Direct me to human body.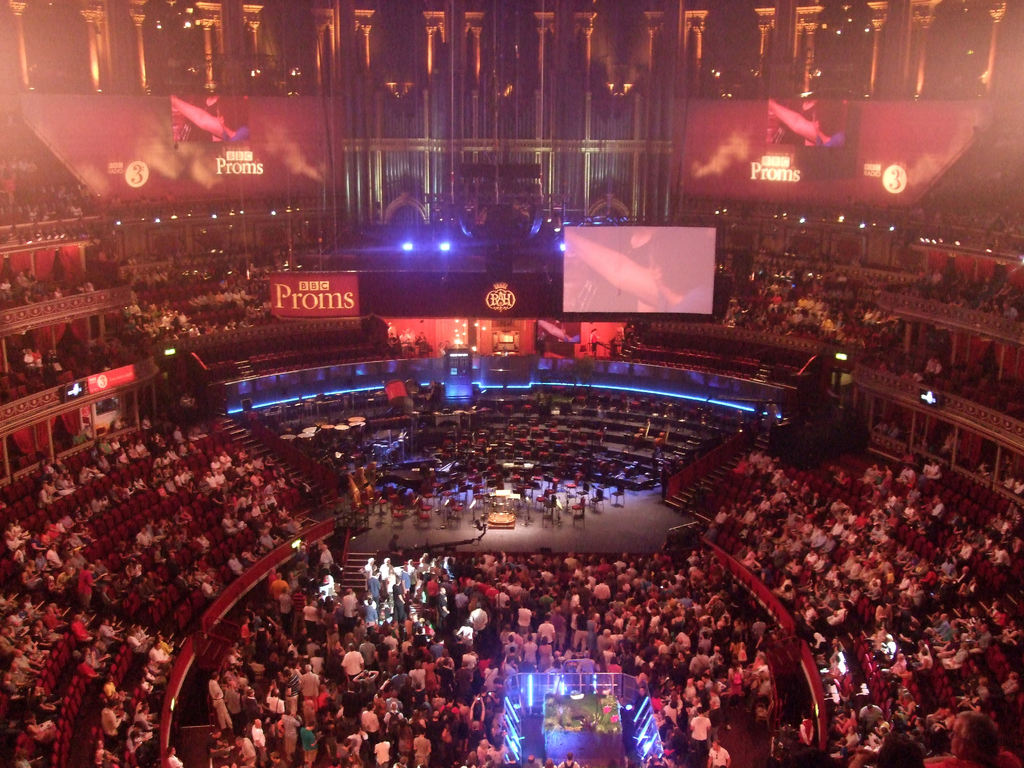
Direction: BBox(38, 484, 50, 505).
